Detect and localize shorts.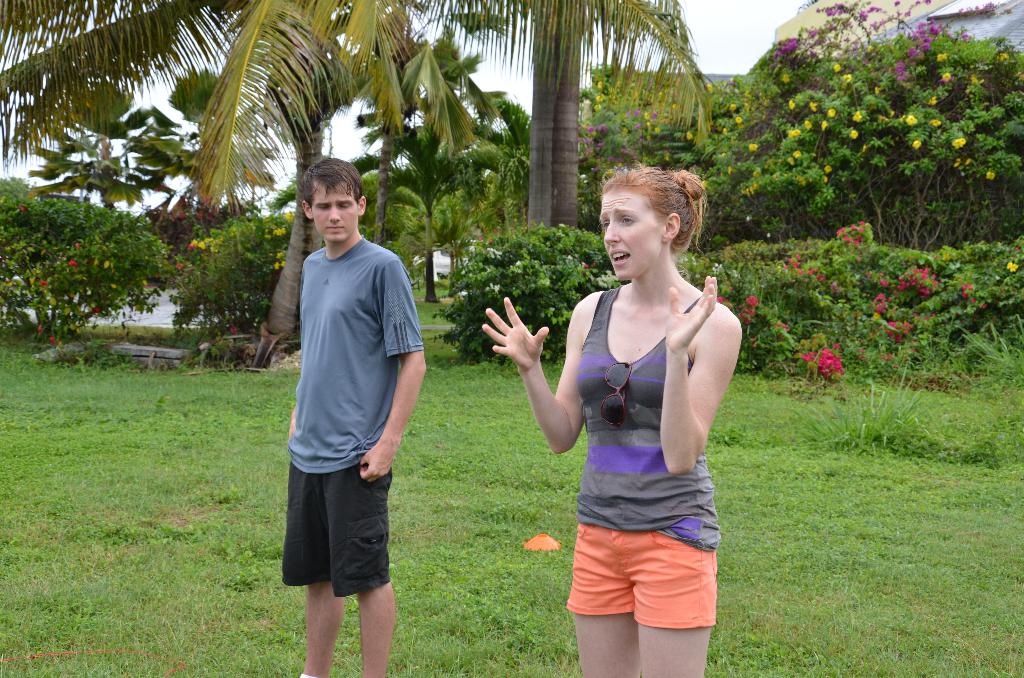
Localized at select_region(565, 531, 717, 624).
